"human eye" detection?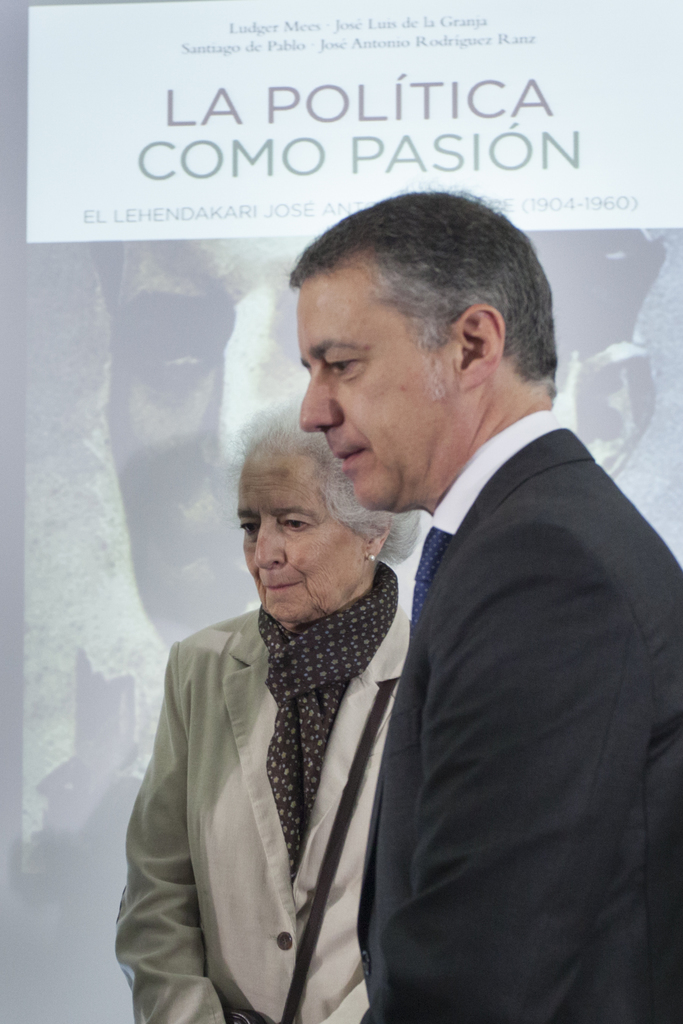
{"x1": 324, "y1": 344, "x2": 370, "y2": 386}
